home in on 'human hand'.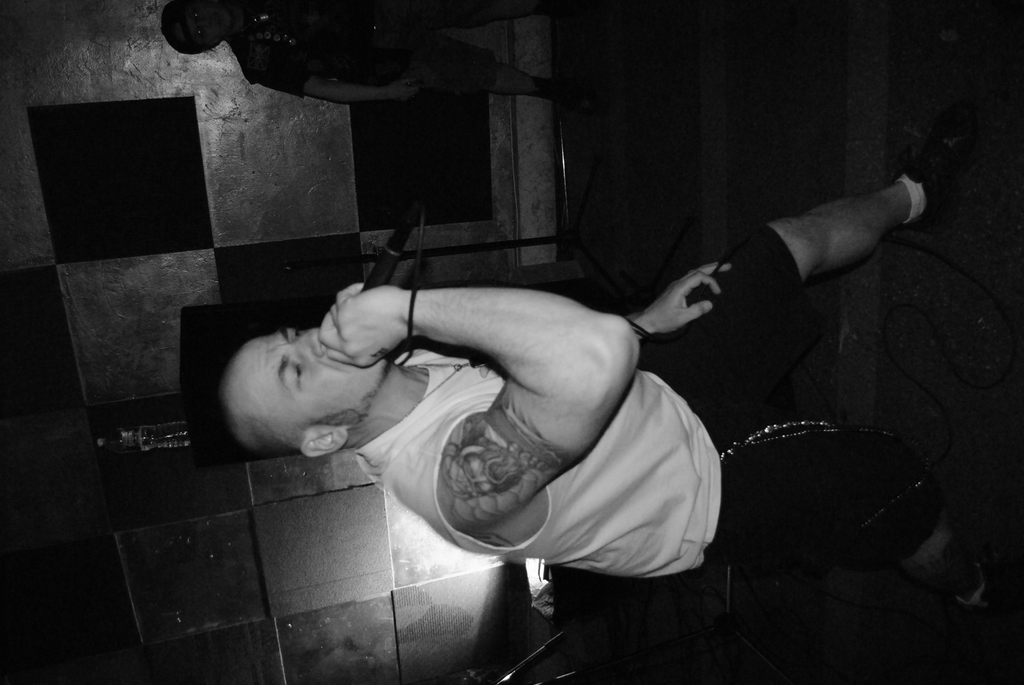
Homed in at (388, 77, 420, 105).
